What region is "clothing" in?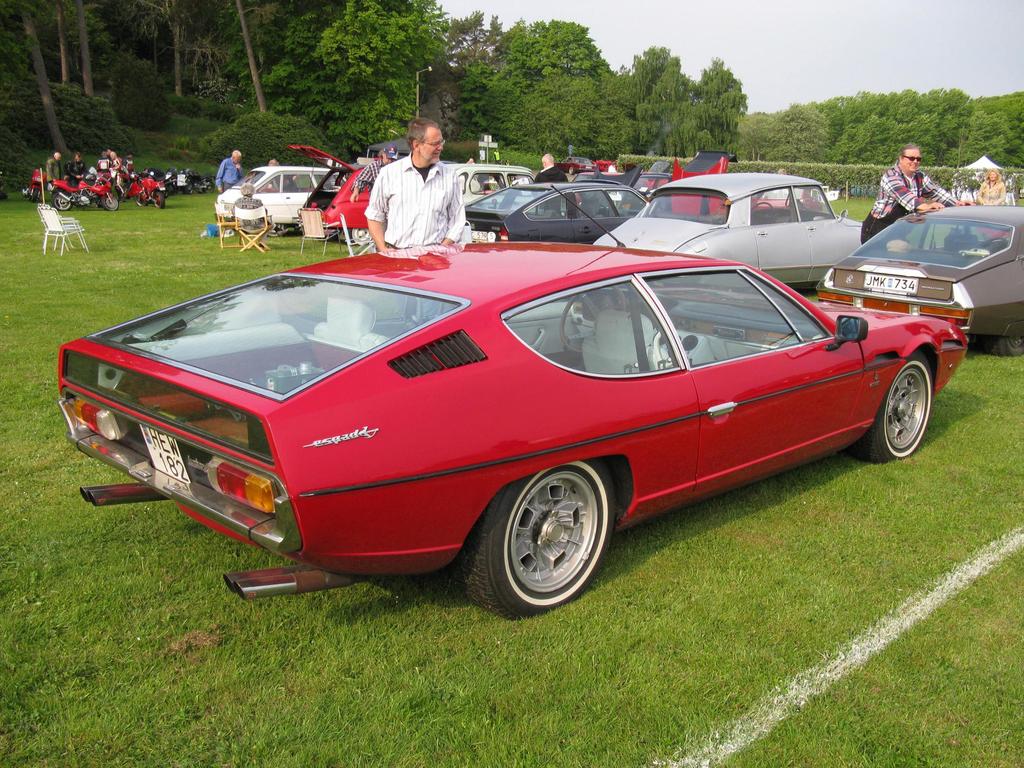
x1=352 y1=163 x2=384 y2=184.
